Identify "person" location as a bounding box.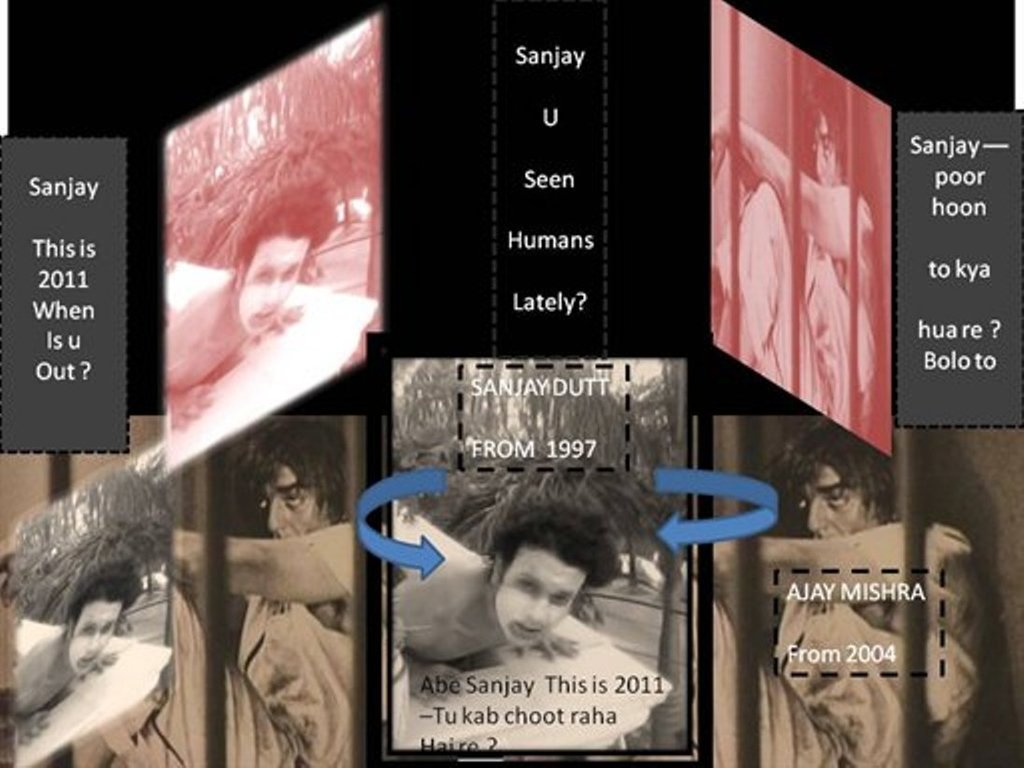
box=[165, 154, 335, 431].
